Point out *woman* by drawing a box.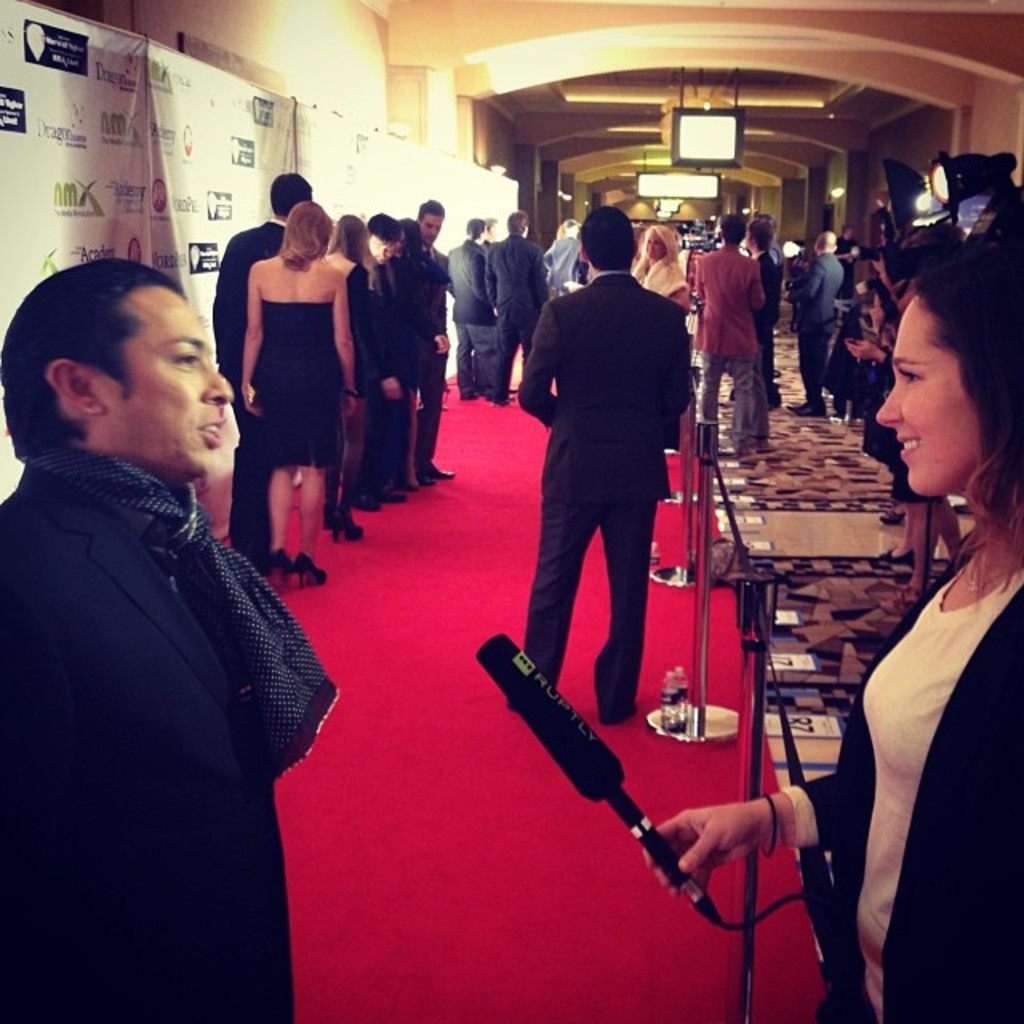
box=[637, 224, 693, 317].
